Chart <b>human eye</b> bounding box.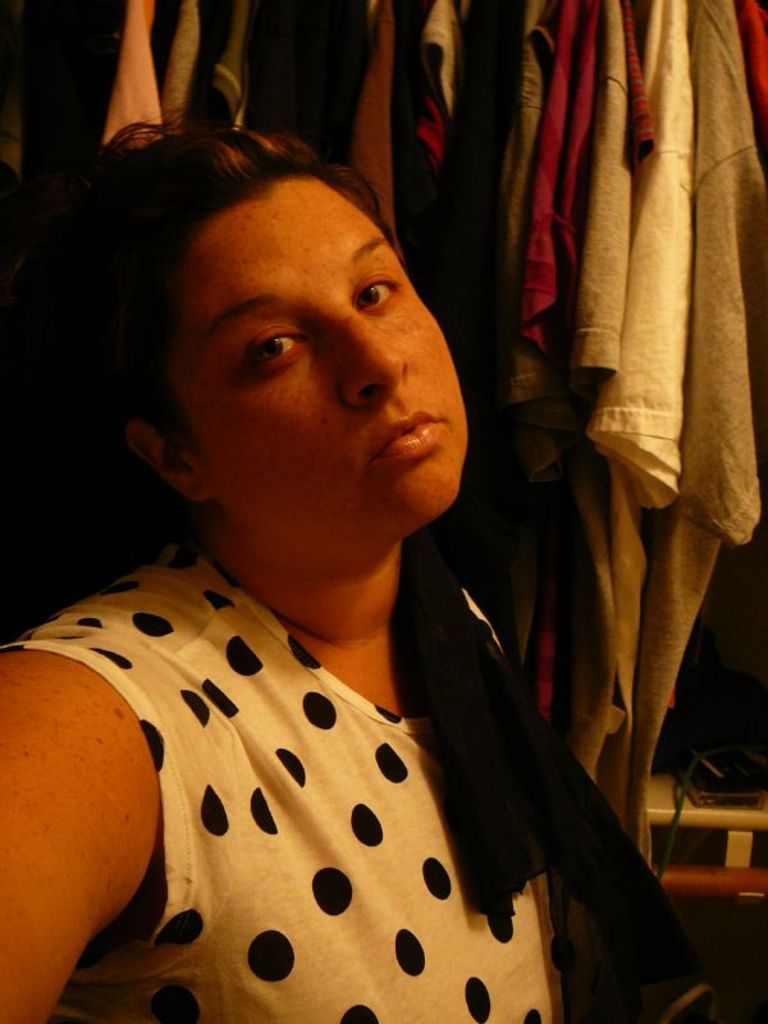
Charted: bbox=(351, 265, 408, 319).
